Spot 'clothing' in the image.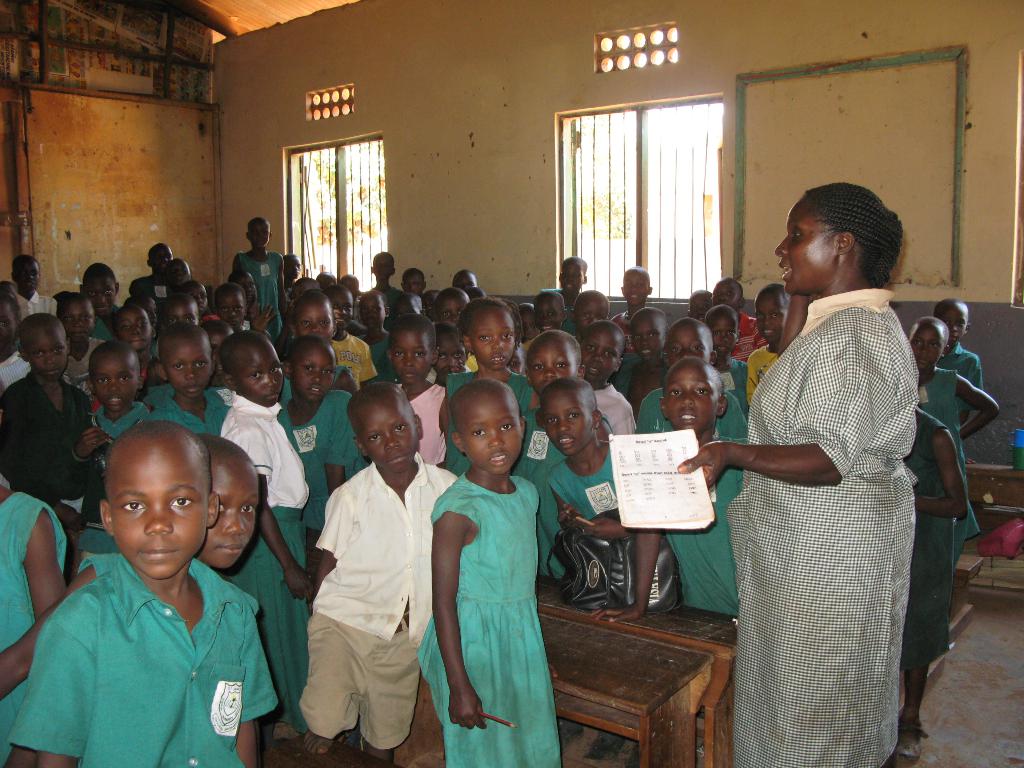
'clothing' found at 431 444 553 746.
